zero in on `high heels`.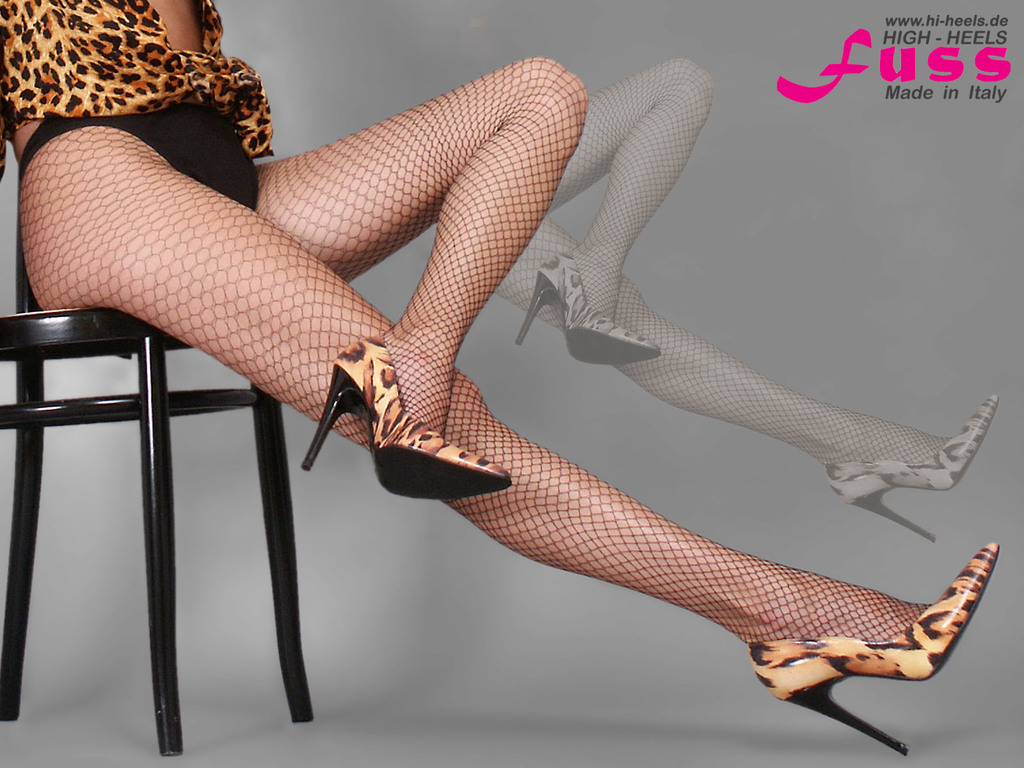
Zeroed in: {"x1": 746, "y1": 543, "x2": 997, "y2": 755}.
